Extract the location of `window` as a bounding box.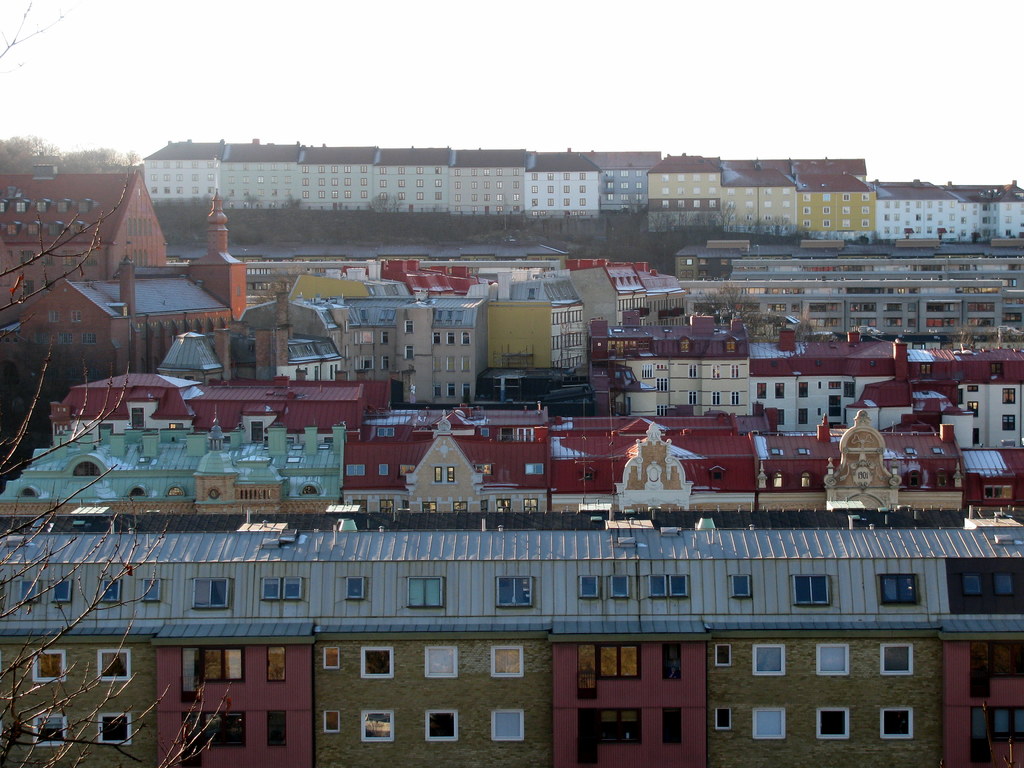
box=[611, 576, 630, 597].
